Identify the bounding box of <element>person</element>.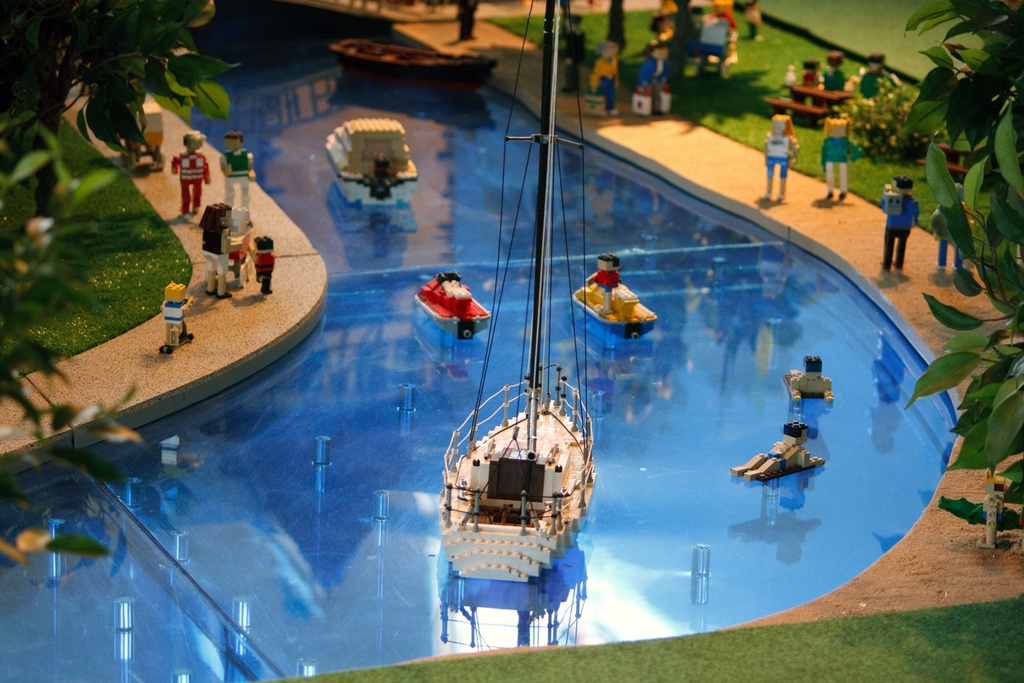
detection(825, 105, 854, 204).
